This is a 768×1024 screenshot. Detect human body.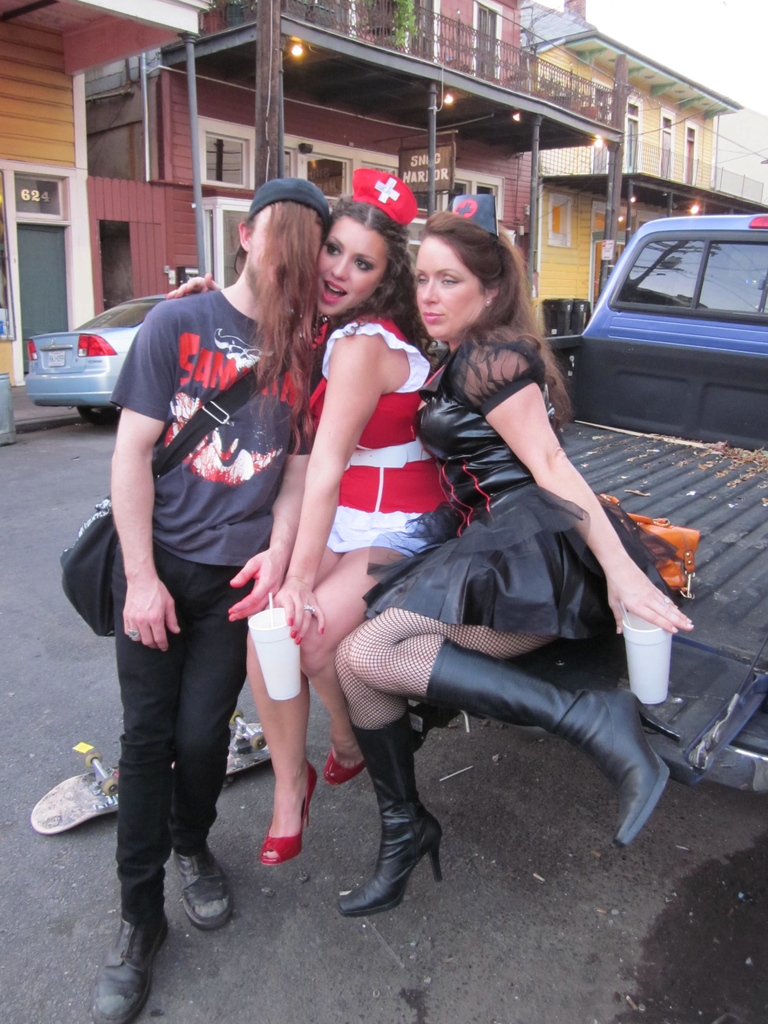
pyautogui.locateOnScreen(232, 197, 458, 860).
